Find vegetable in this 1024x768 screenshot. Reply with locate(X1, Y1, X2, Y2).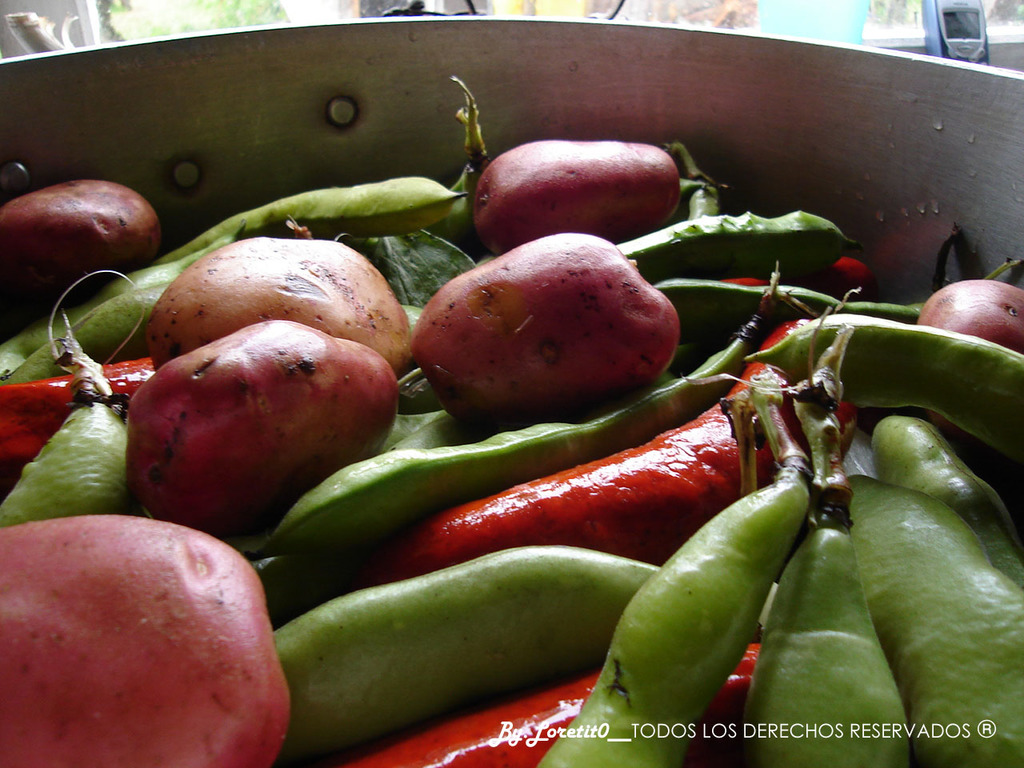
locate(411, 231, 678, 424).
